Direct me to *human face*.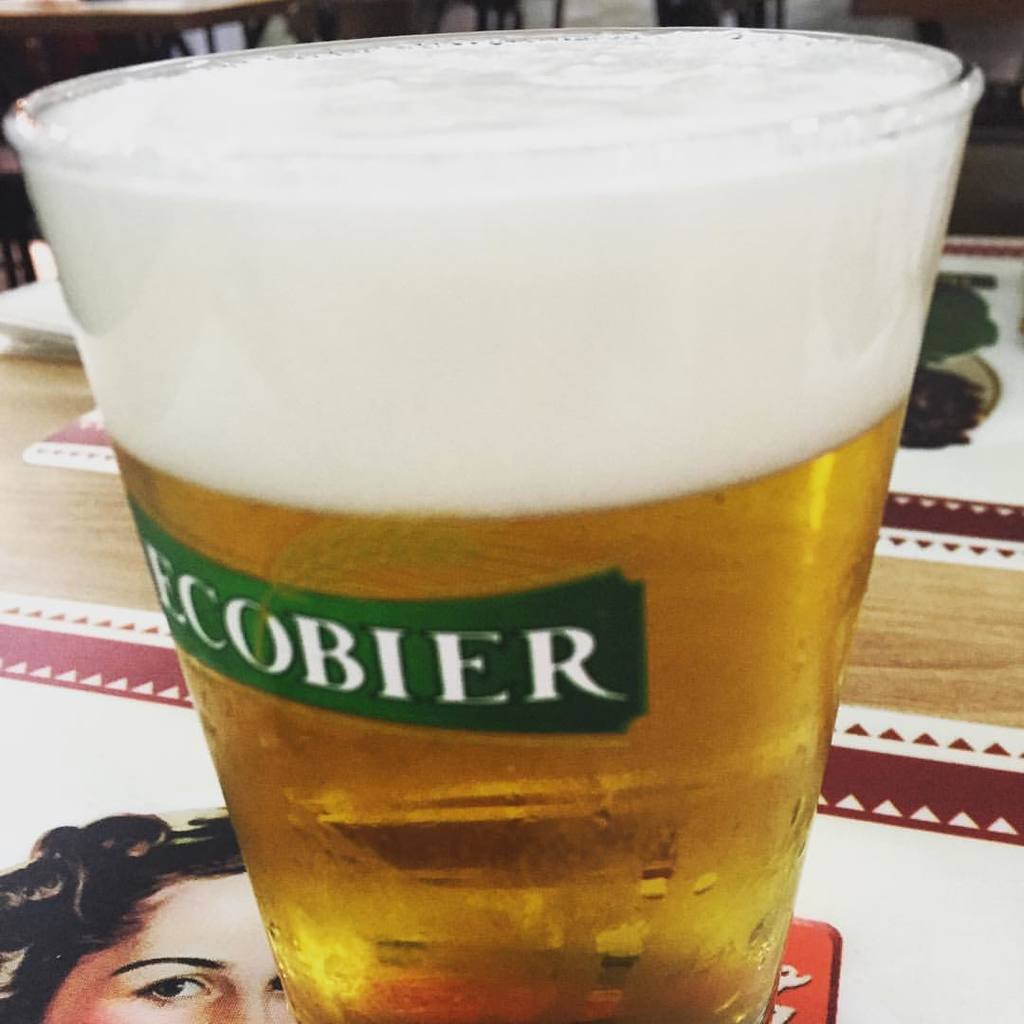
Direction: (x1=44, y1=870, x2=293, y2=1023).
